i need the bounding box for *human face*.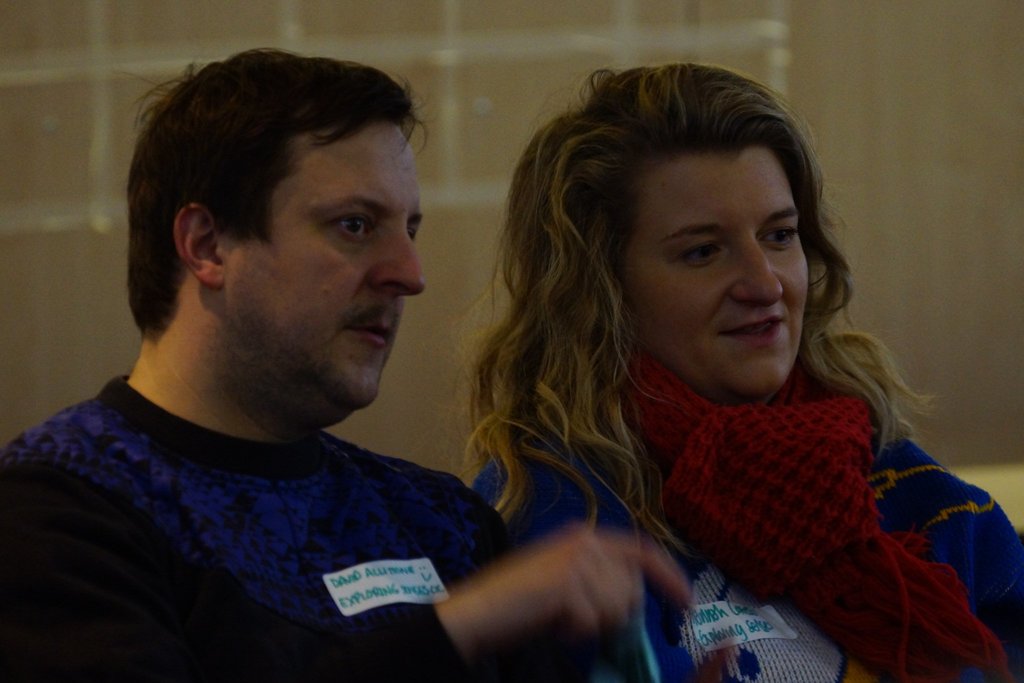
Here it is: pyautogui.locateOnScreen(621, 144, 813, 397).
